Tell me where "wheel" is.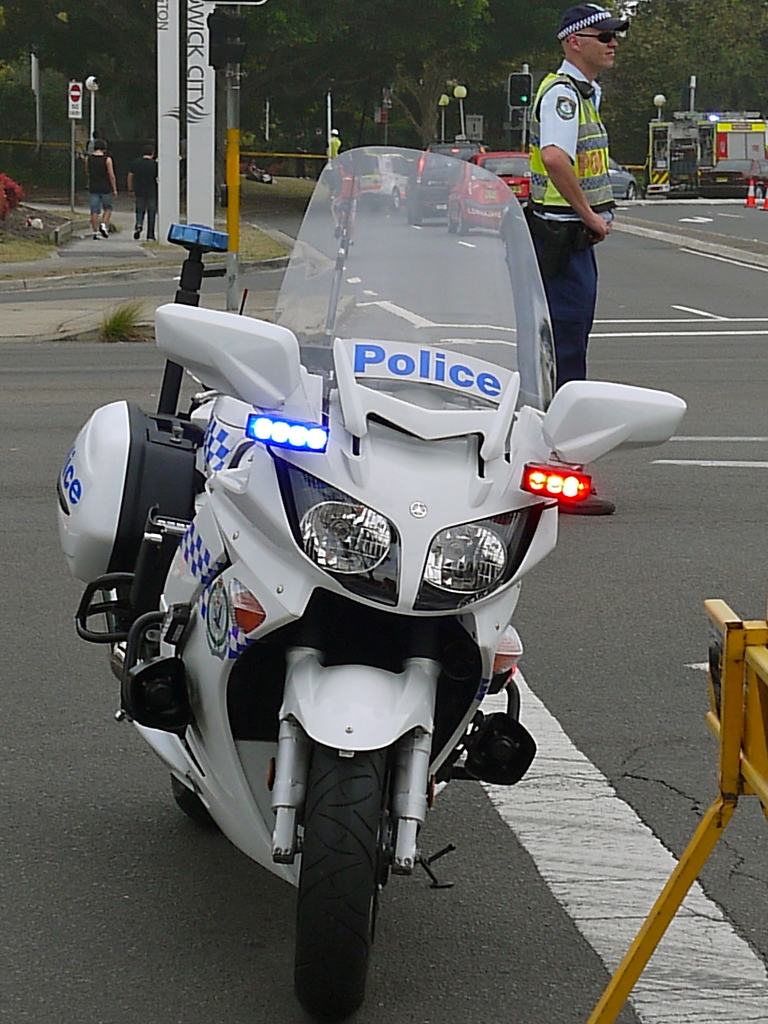
"wheel" is at box(276, 770, 399, 988).
